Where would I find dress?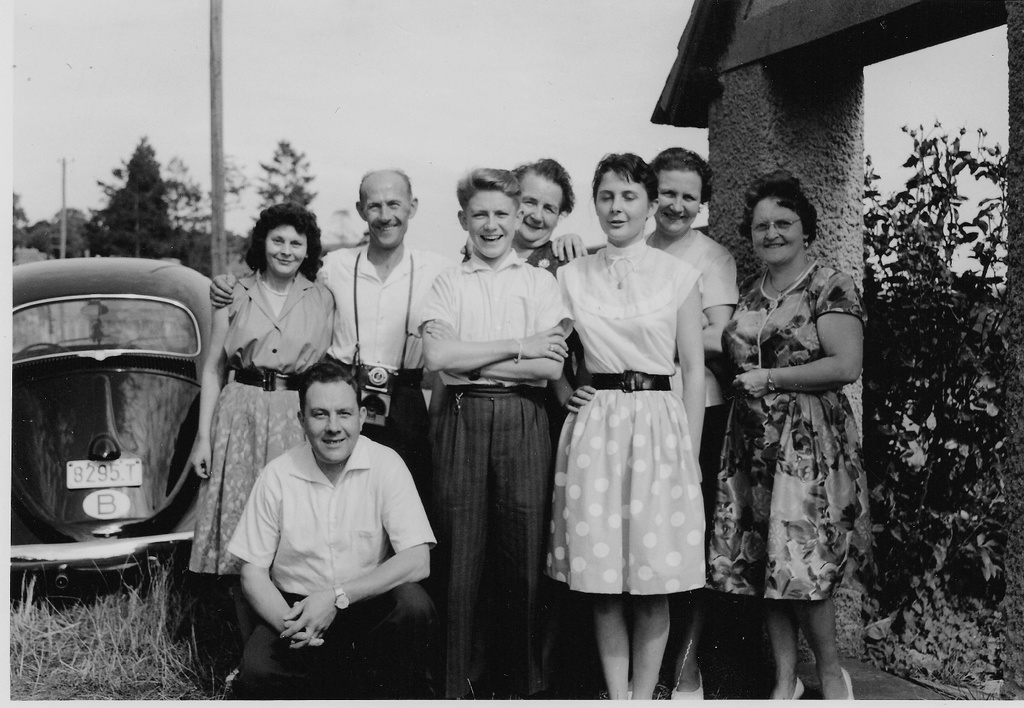
At (548, 236, 713, 596).
